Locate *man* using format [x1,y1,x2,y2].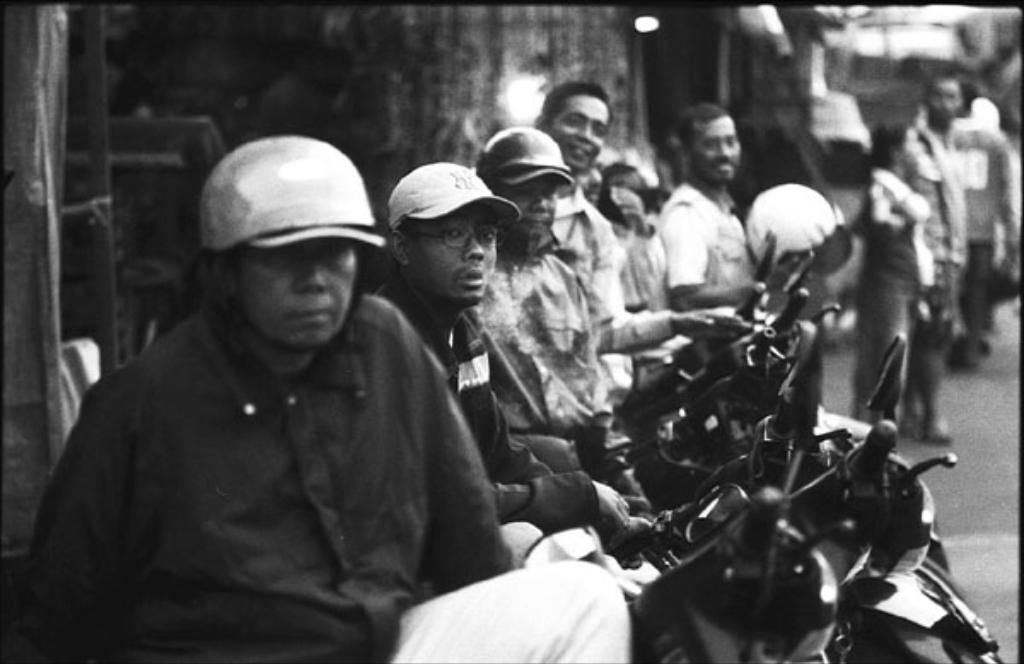
[41,138,539,663].
